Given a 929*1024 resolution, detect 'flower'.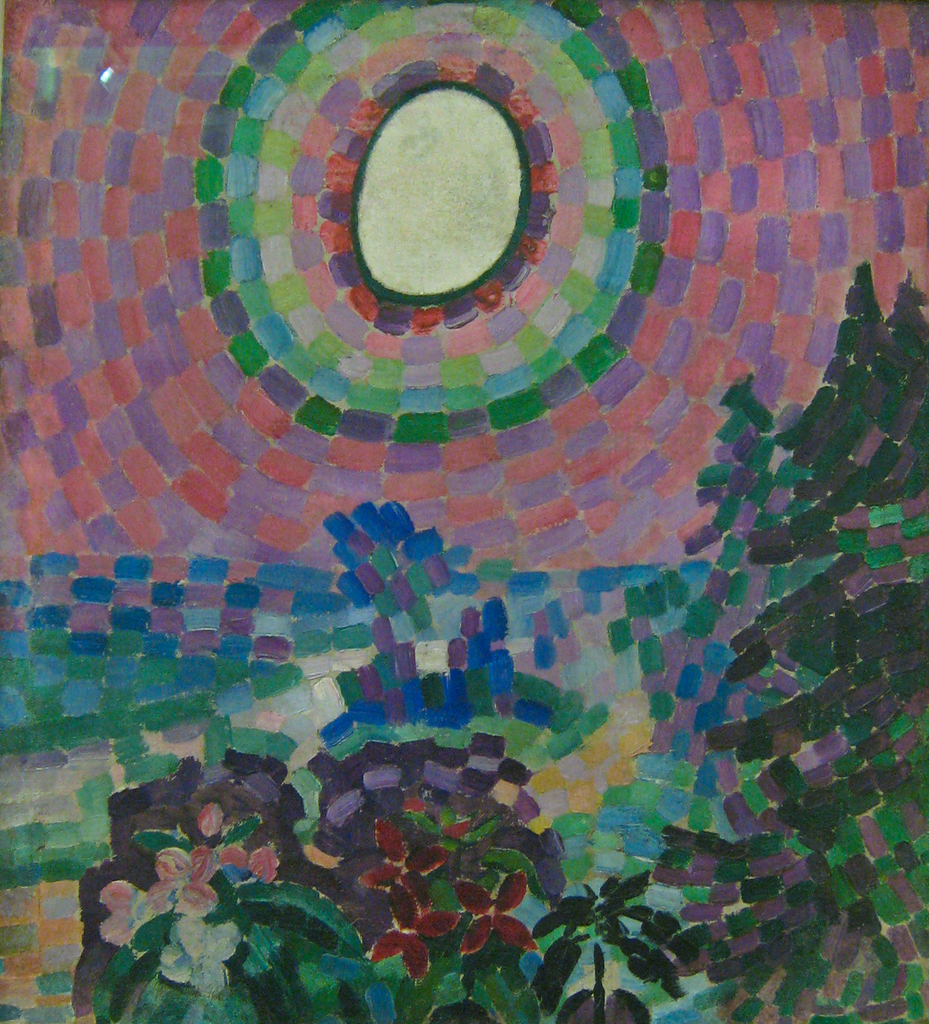
[x1=461, y1=867, x2=535, y2=955].
